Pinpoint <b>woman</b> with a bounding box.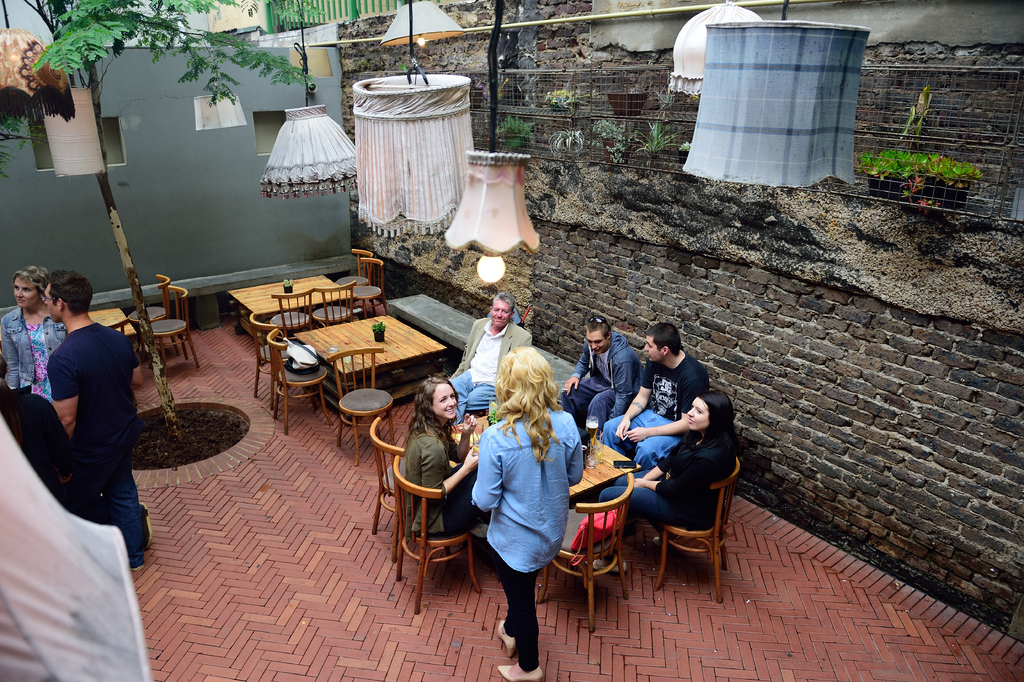
detection(595, 384, 734, 540).
